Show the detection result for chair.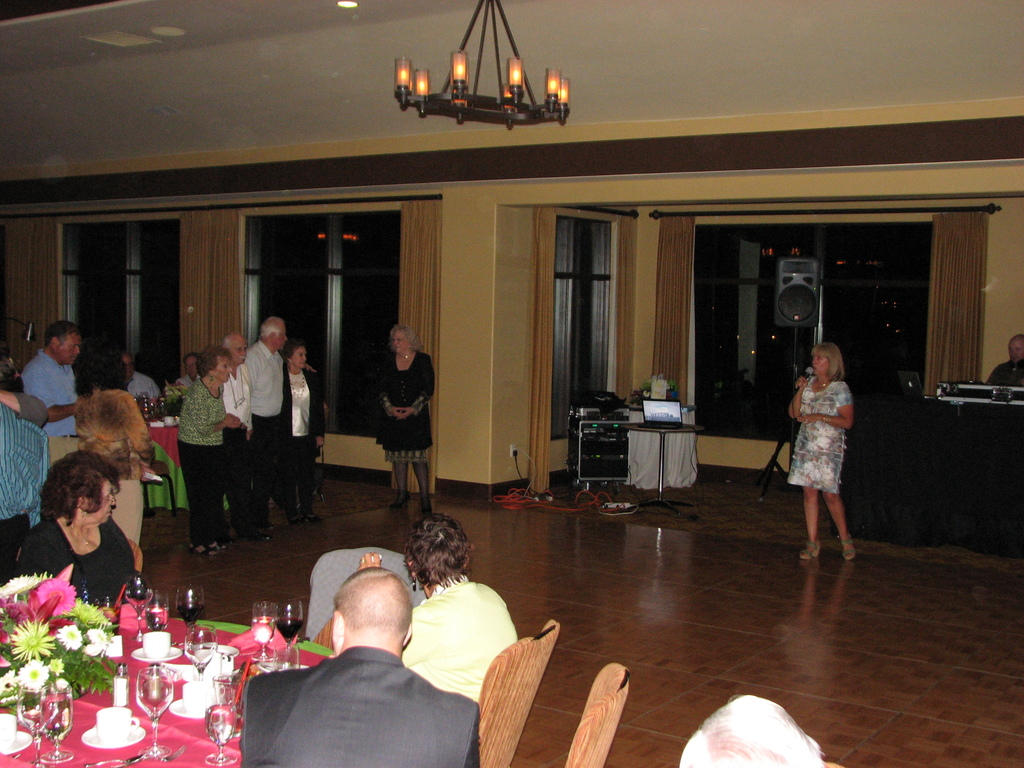
x1=477 y1=616 x2=564 y2=767.
